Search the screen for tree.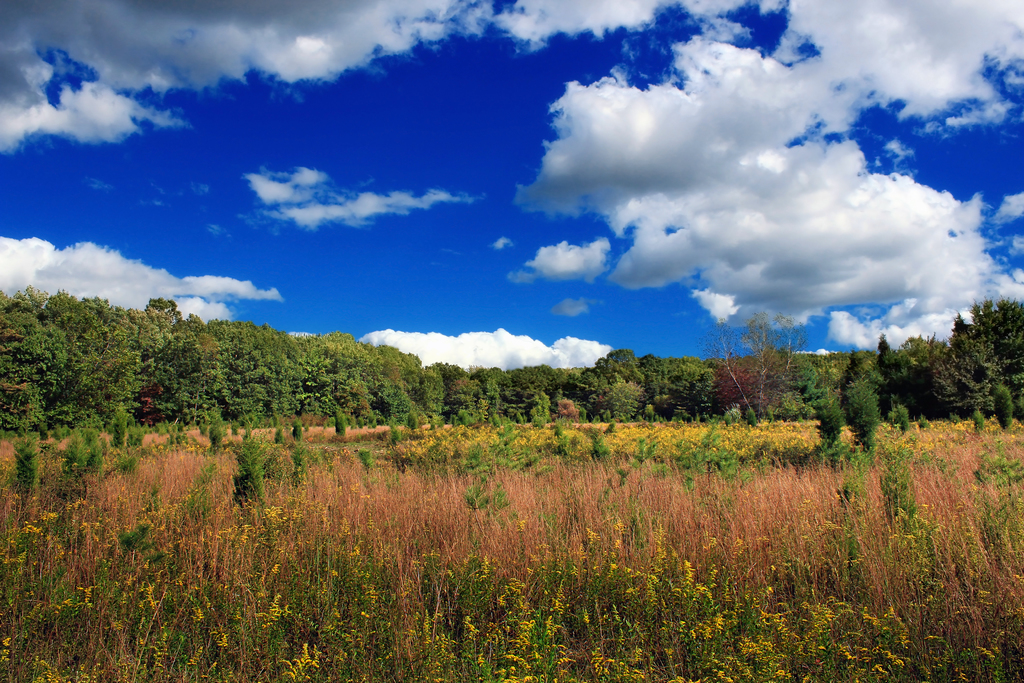
Found at x1=450, y1=366, x2=522, y2=431.
